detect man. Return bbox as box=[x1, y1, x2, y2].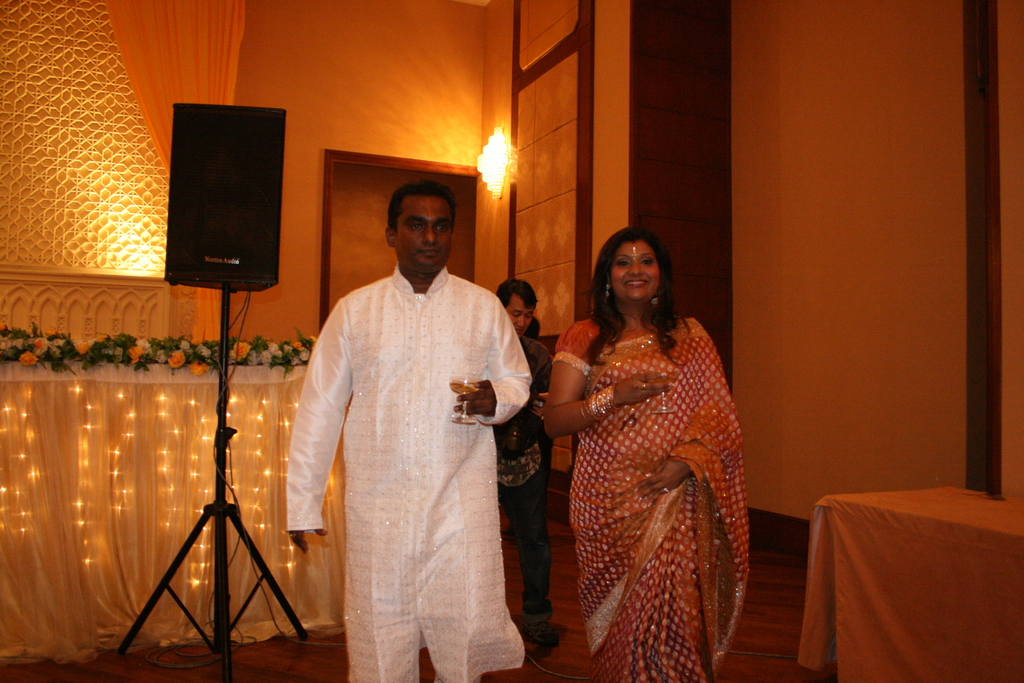
box=[490, 276, 555, 646].
